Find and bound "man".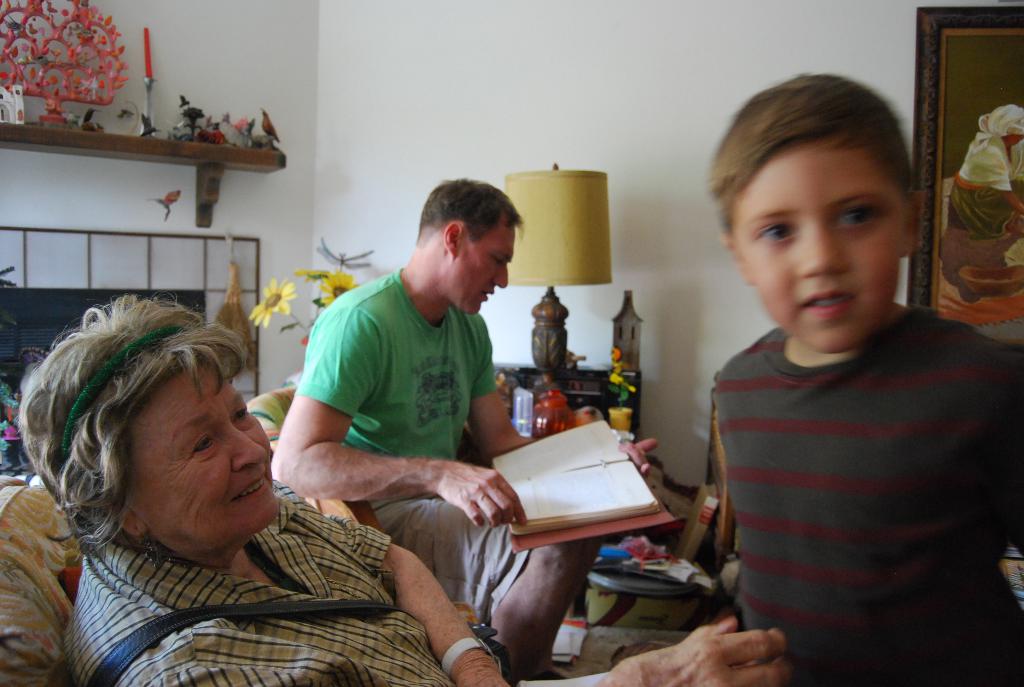
Bound: 263/177/659/682.
